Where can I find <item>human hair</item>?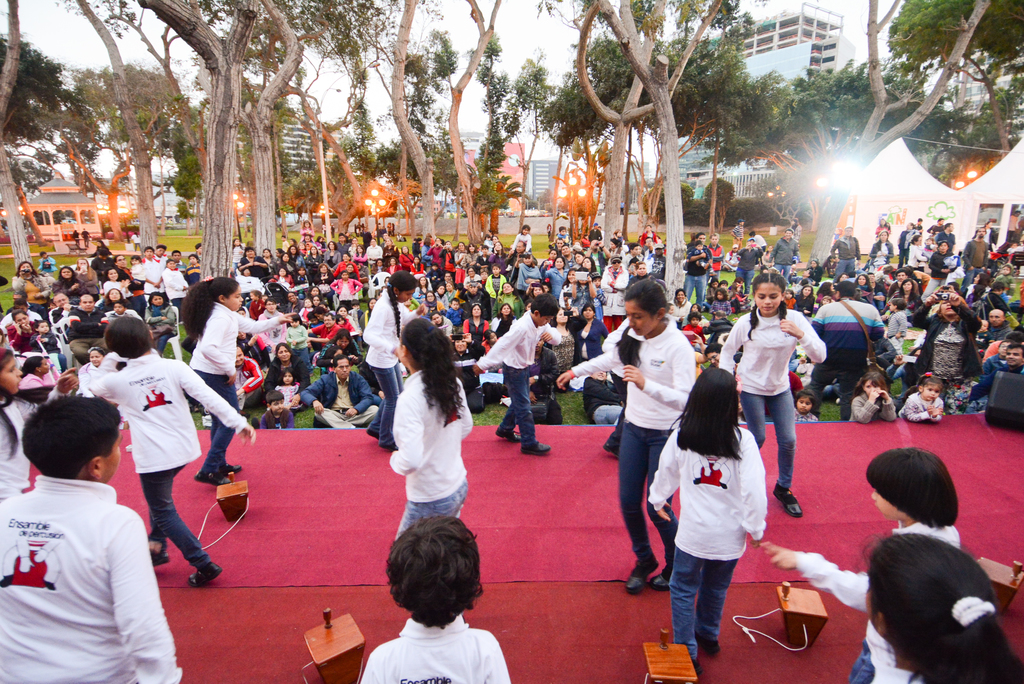
You can find it at <region>388, 271, 421, 292</region>.
